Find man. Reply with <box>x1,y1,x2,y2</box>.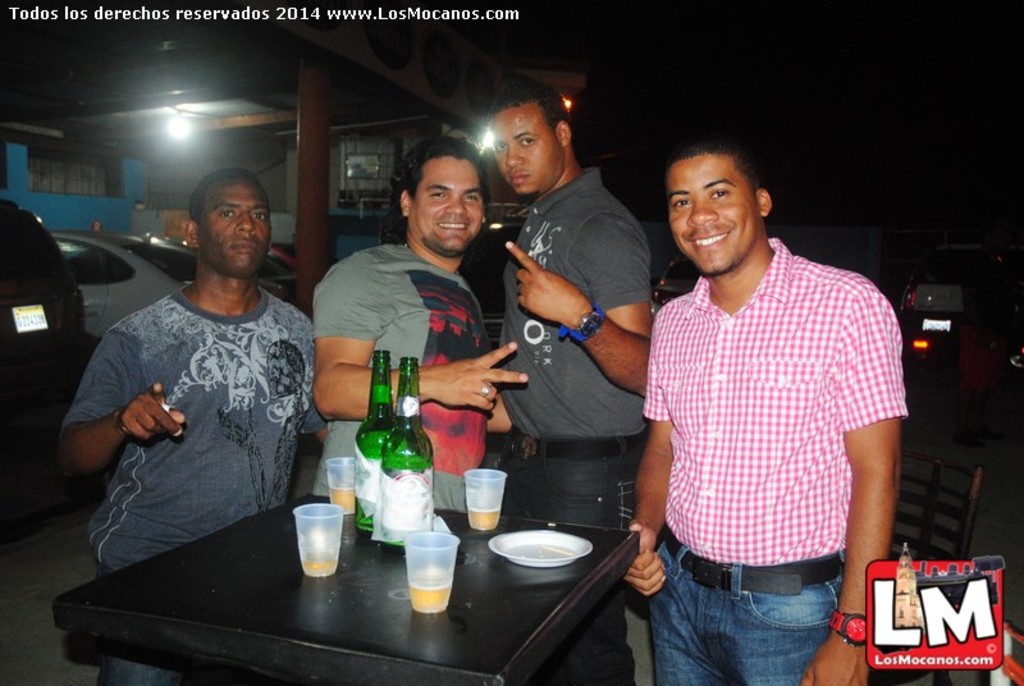
<box>55,168,333,685</box>.
